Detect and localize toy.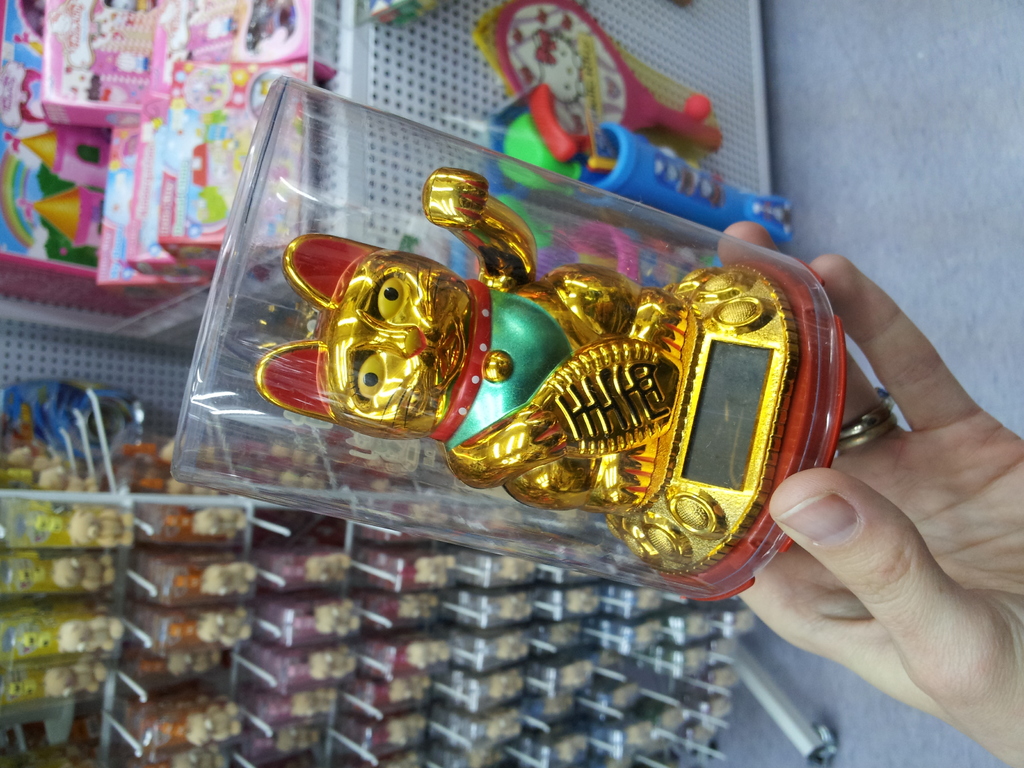
Localized at box(275, 723, 323, 754).
